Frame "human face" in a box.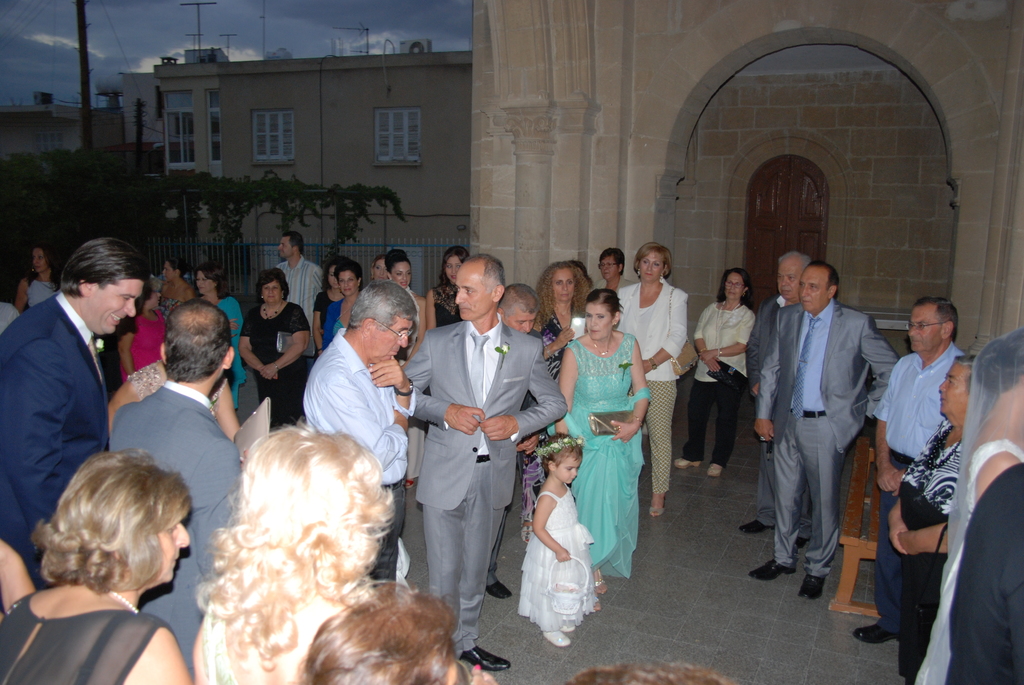
(left=509, top=311, right=536, bottom=335).
